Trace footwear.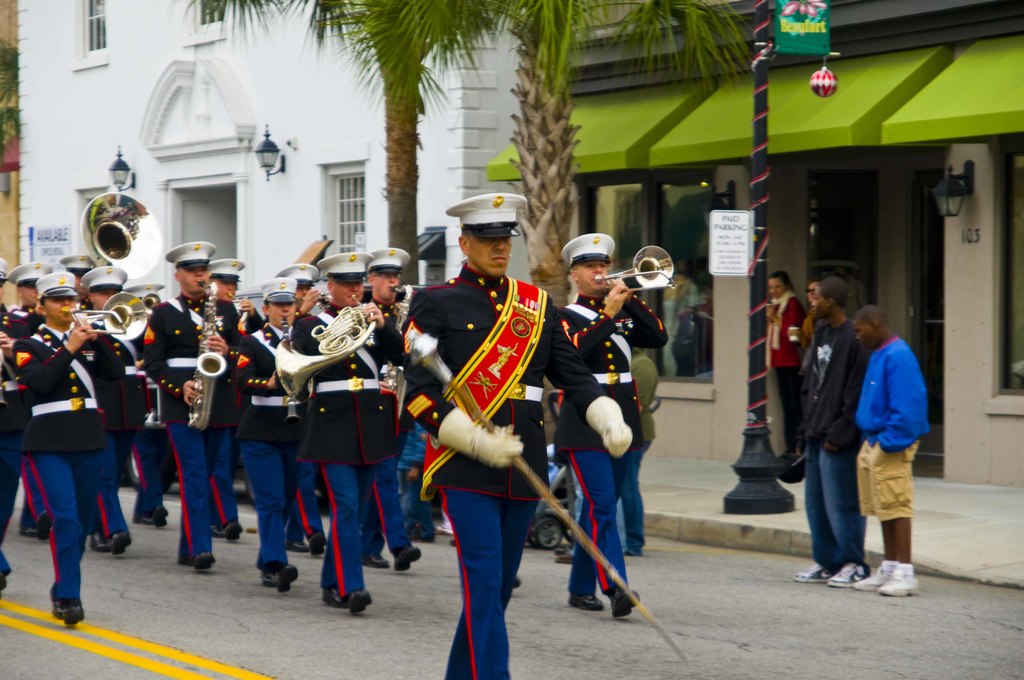
Traced to {"left": 0, "top": 569, "right": 7, "bottom": 597}.
